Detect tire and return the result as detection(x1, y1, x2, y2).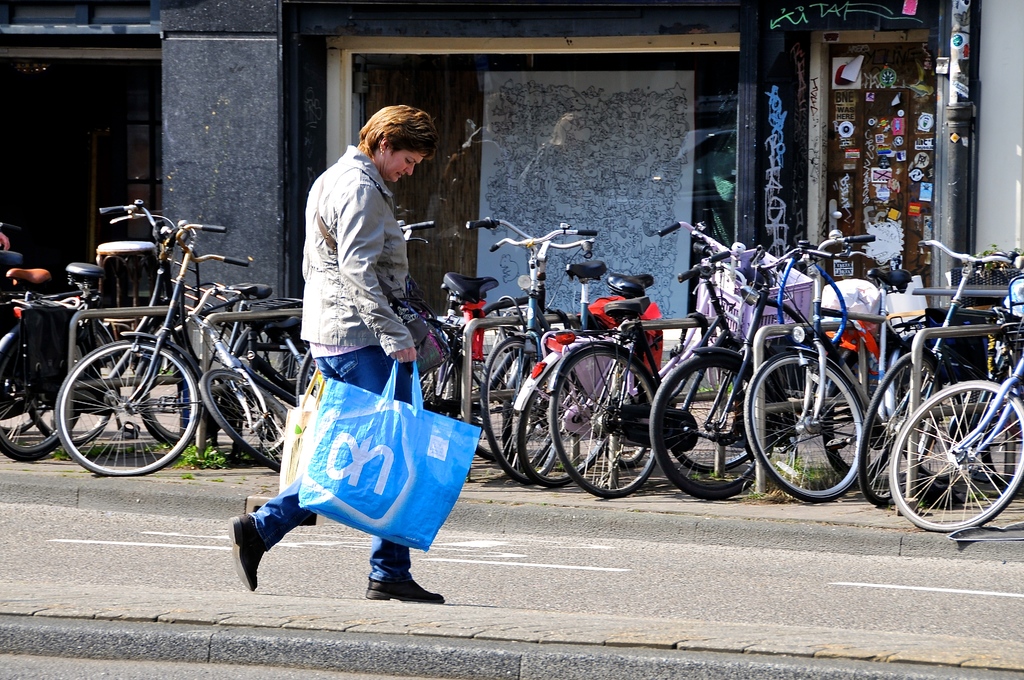
detection(136, 349, 196, 443).
